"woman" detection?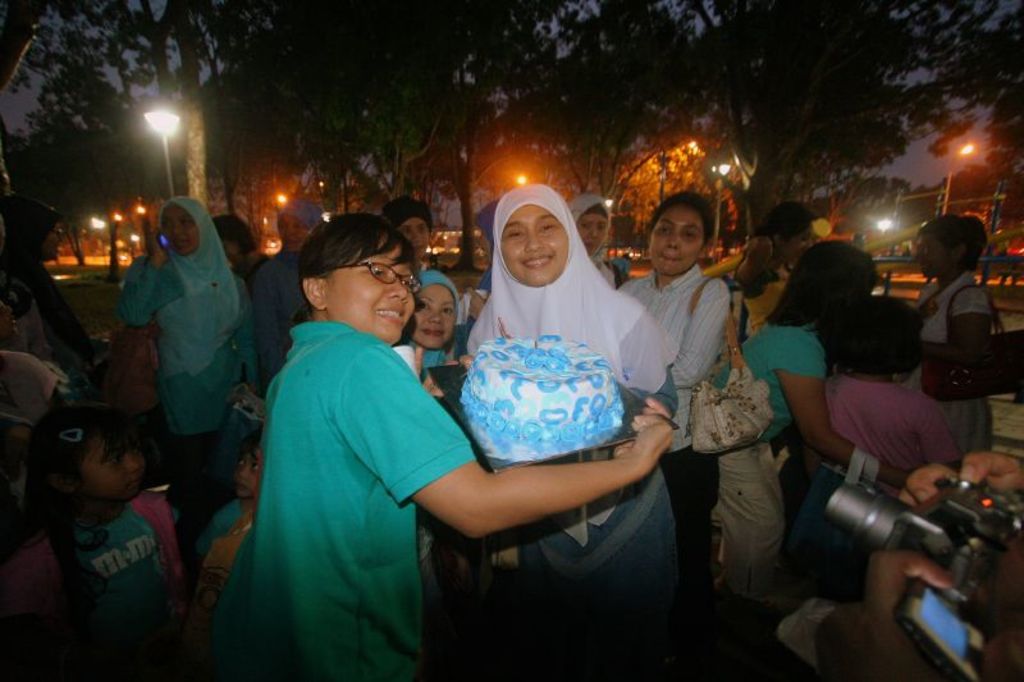
733:201:819:328
